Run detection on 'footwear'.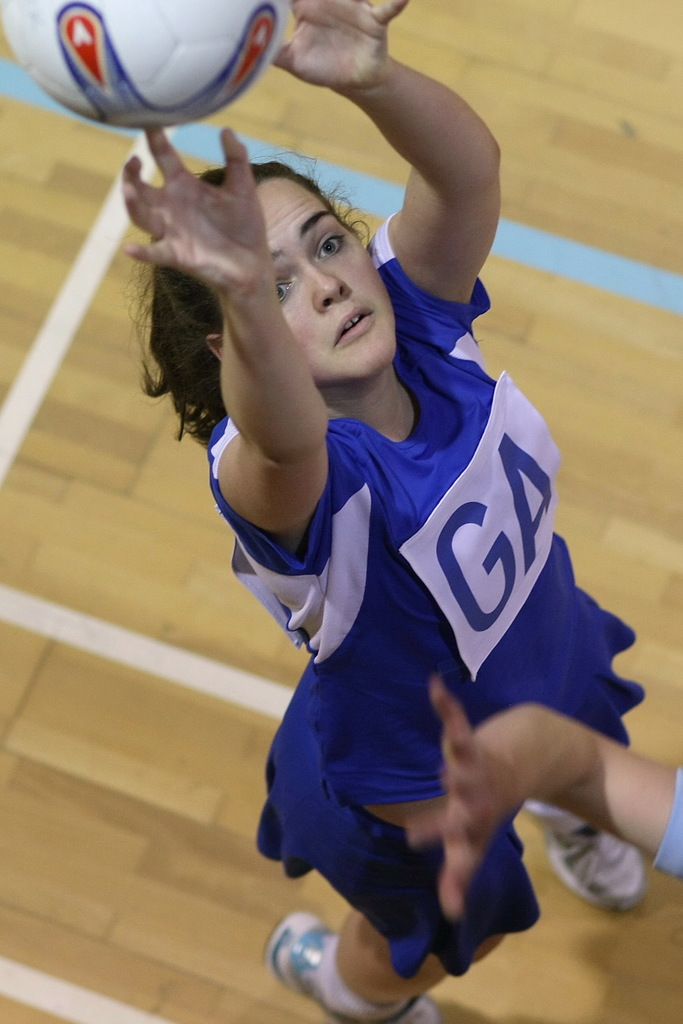
Result: x1=524 y1=792 x2=639 y2=911.
